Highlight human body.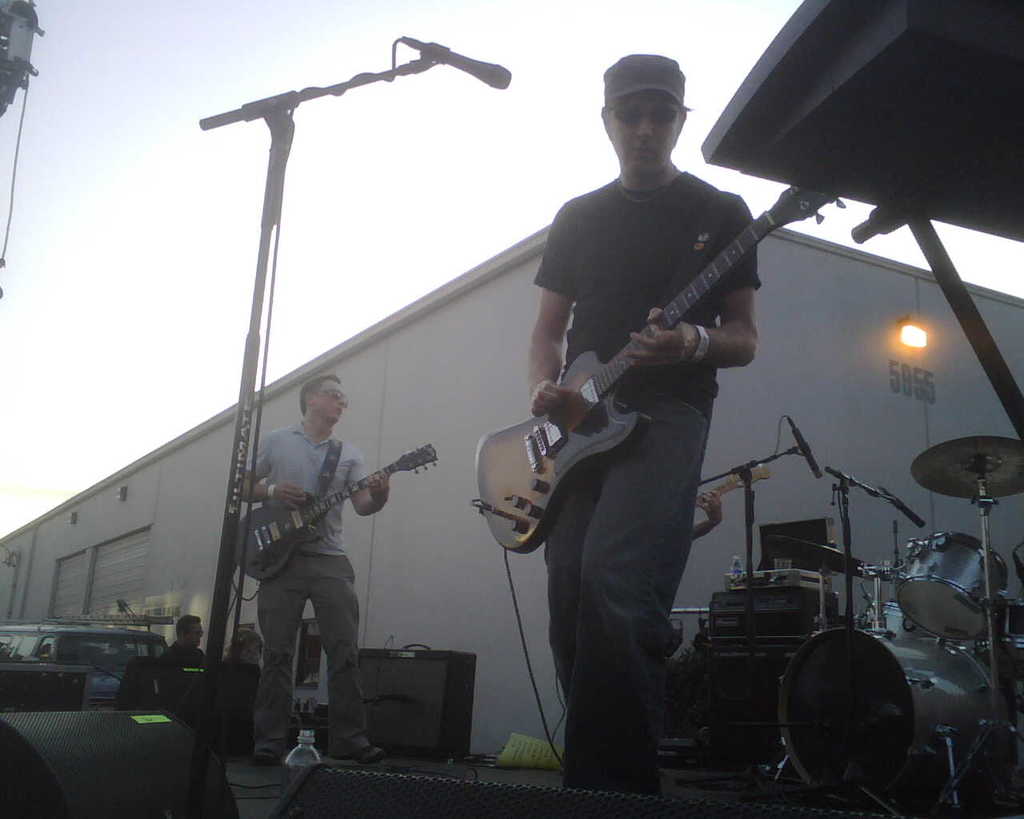
Highlighted region: [233, 356, 387, 765].
